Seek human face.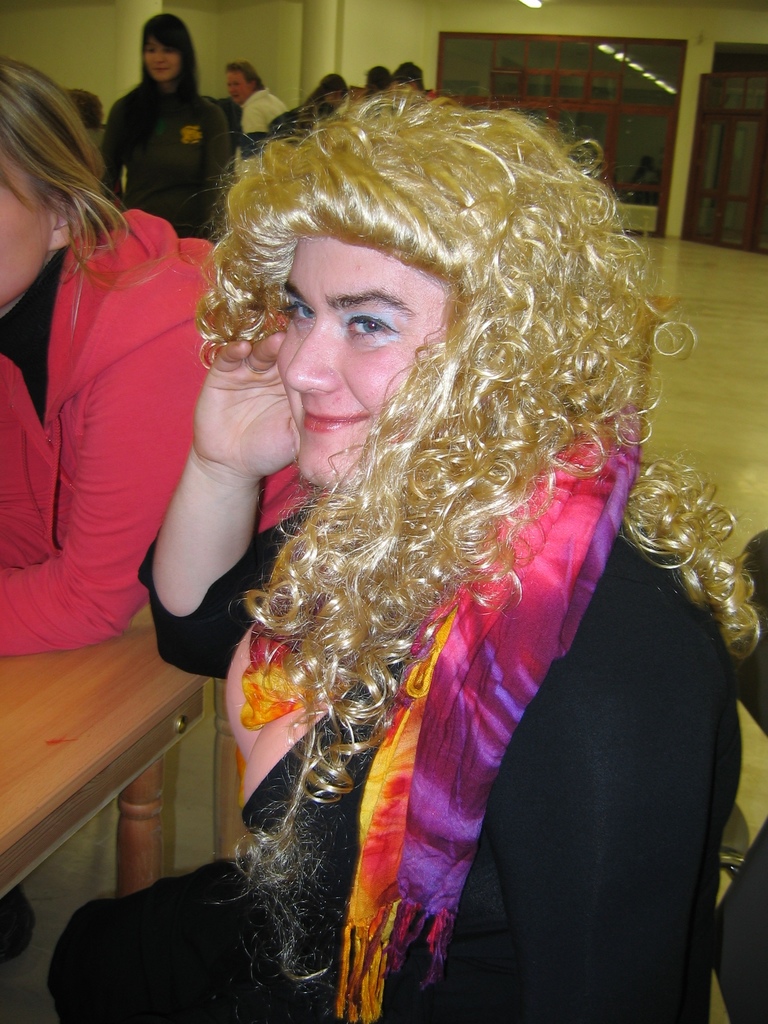
detection(134, 31, 169, 83).
